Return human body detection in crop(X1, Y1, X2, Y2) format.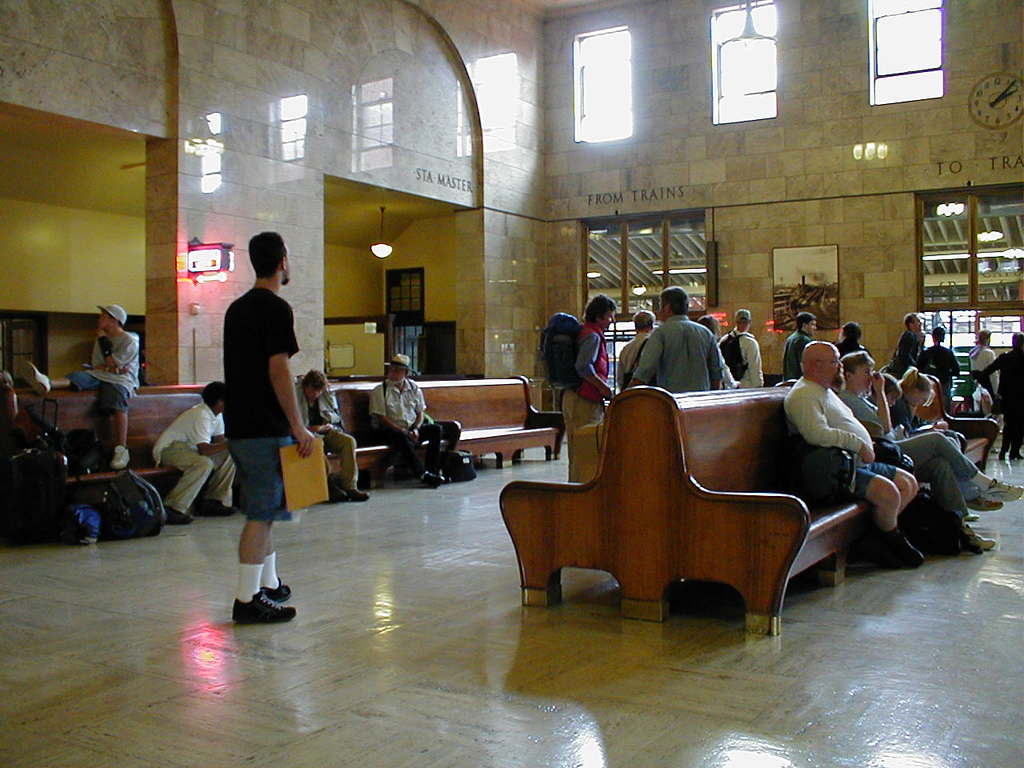
crop(886, 312, 921, 370).
